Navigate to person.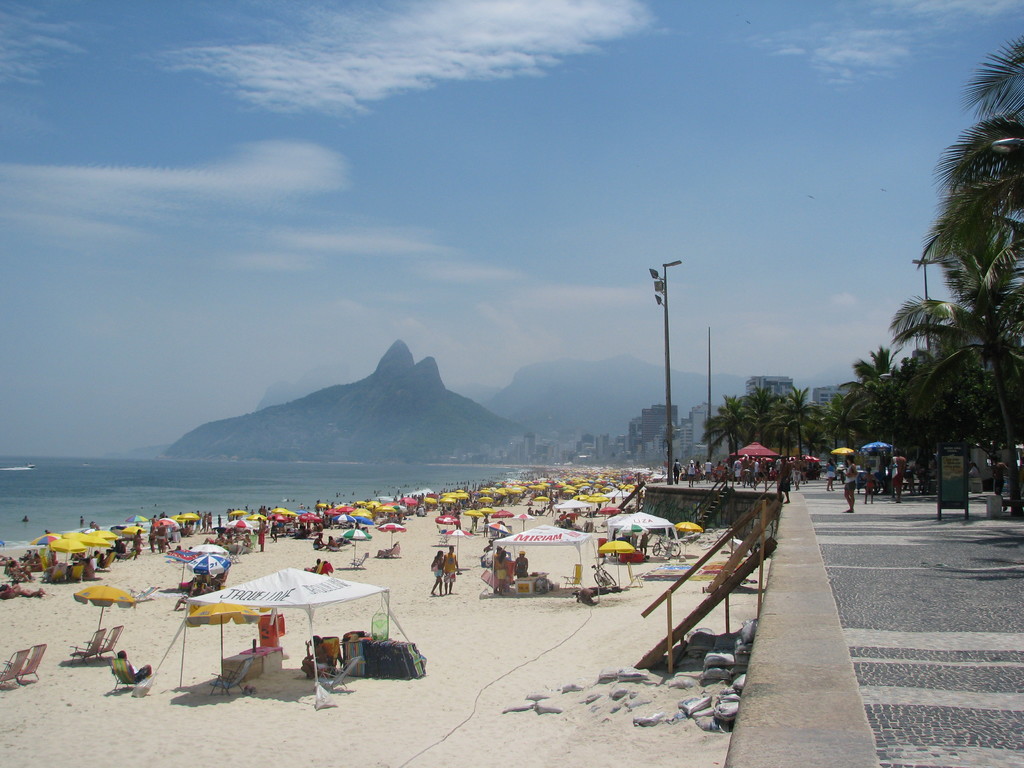
Navigation target: 212,572,230,589.
